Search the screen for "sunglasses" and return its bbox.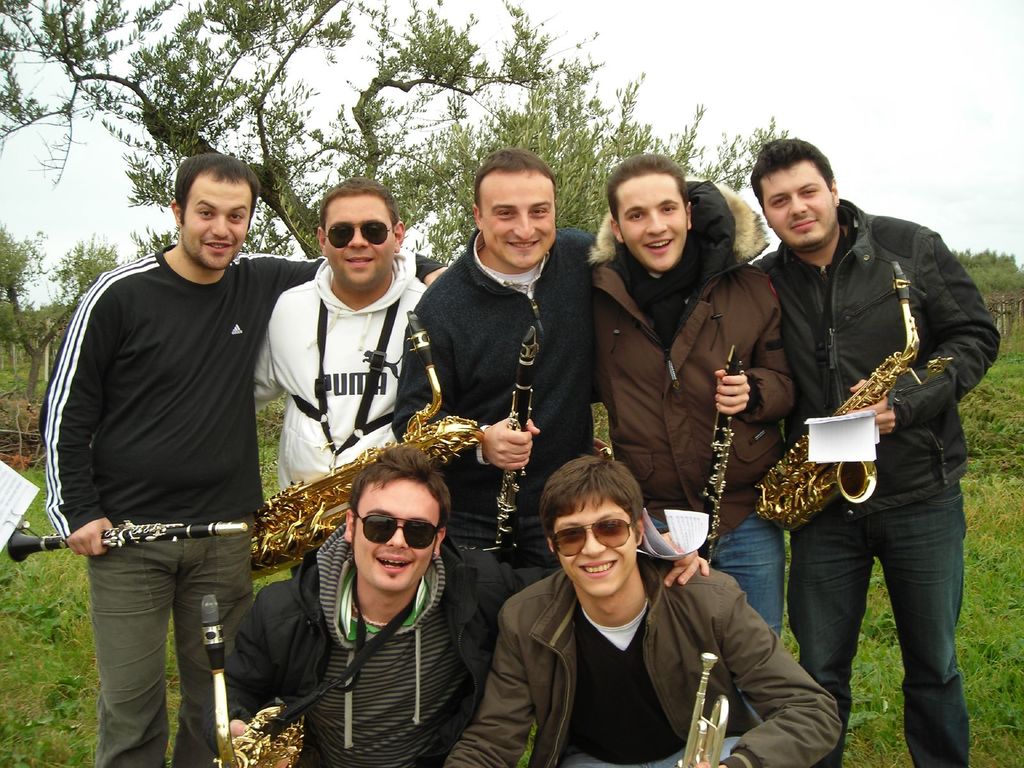
Found: rect(326, 221, 394, 248).
